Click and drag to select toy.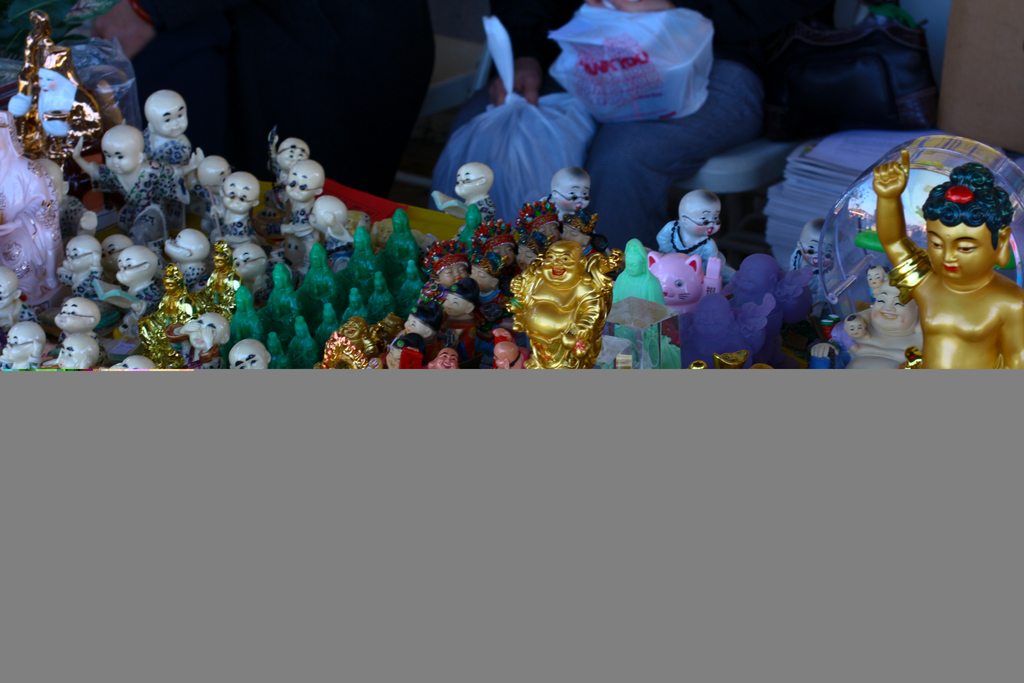
Selection: 502 242 623 369.
